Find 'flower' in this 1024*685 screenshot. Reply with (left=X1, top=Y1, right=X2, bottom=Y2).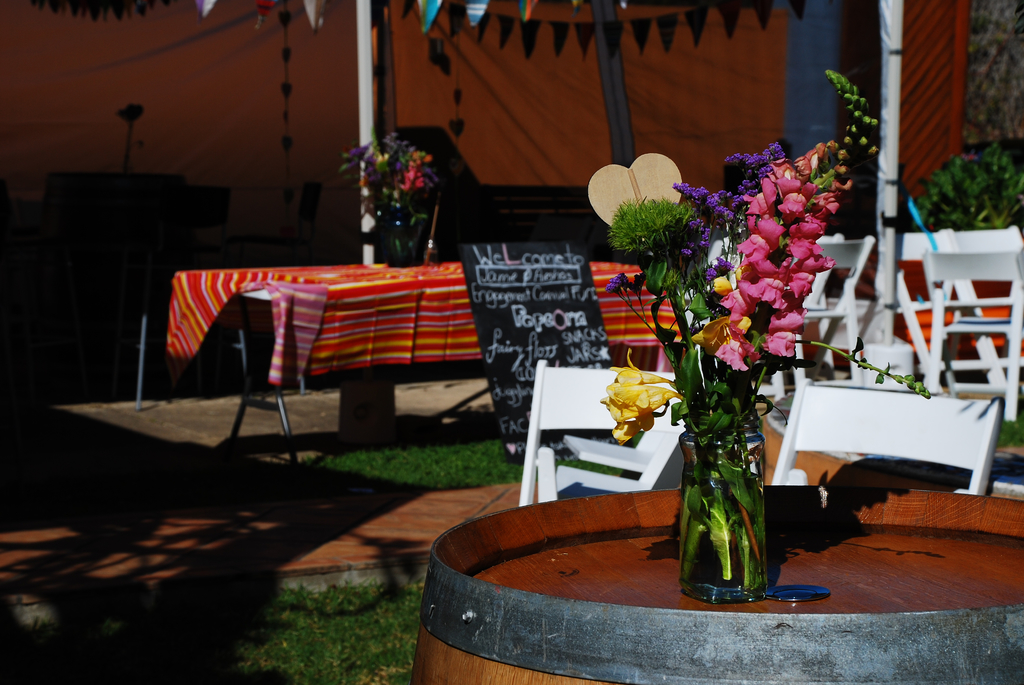
(left=602, top=364, right=668, bottom=452).
